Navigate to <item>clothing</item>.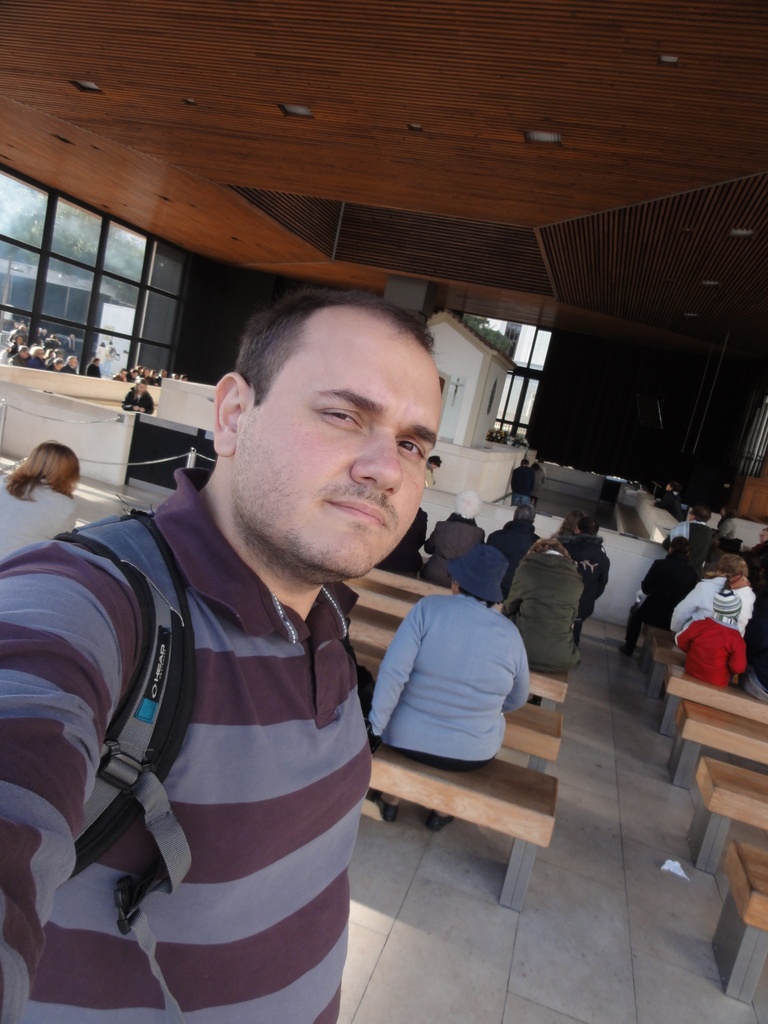
Navigation target: {"x1": 374, "y1": 515, "x2": 426, "y2": 573}.
